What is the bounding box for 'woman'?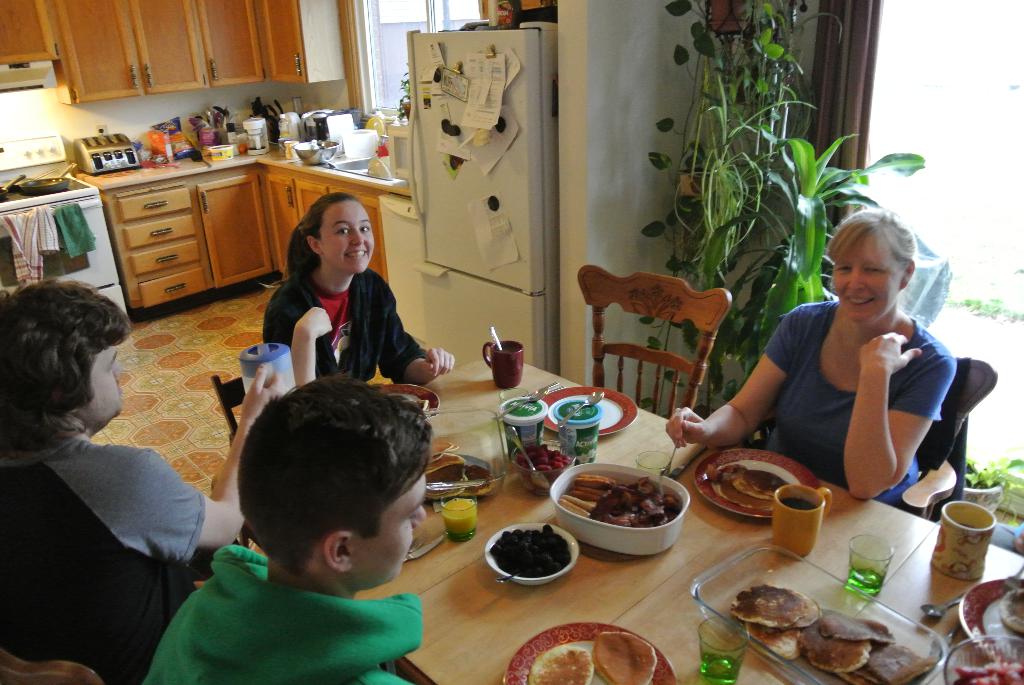
l=717, t=197, r=975, b=531.
